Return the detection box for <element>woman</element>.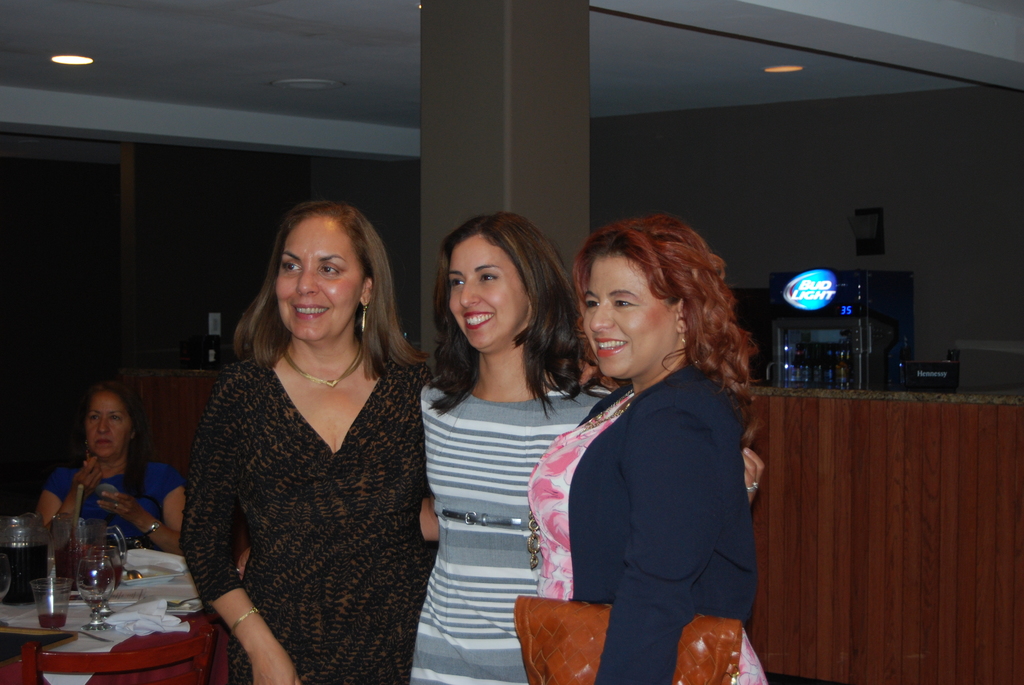
locate(413, 214, 765, 684).
